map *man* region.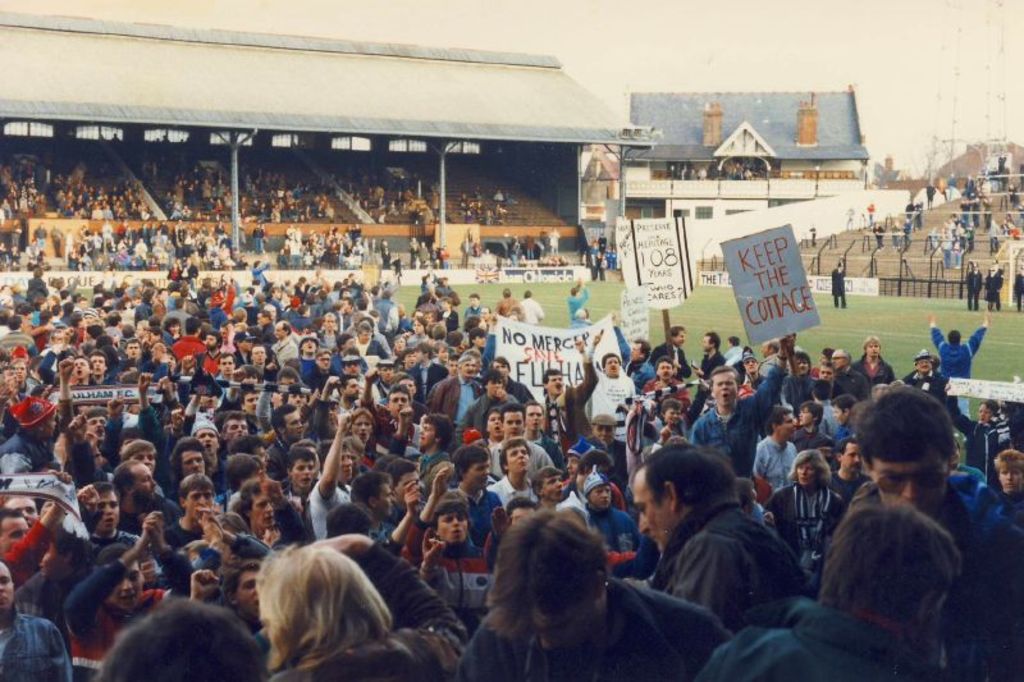
Mapped to left=611, top=452, right=813, bottom=653.
